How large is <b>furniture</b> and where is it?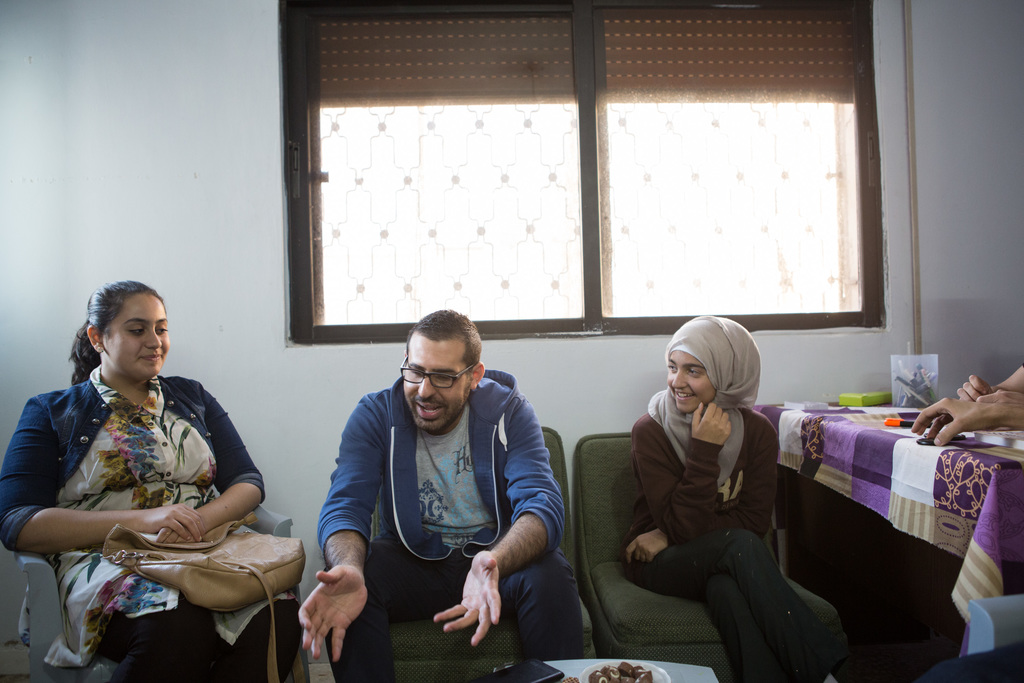
Bounding box: <box>576,430,846,682</box>.
